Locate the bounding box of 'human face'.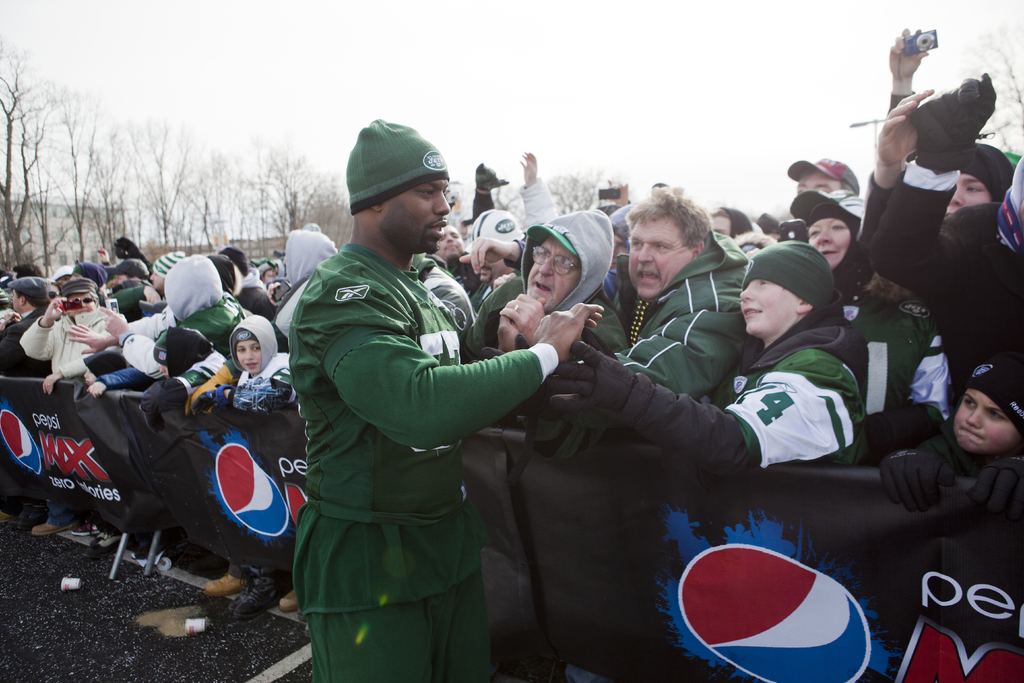
Bounding box: {"x1": 527, "y1": 237, "x2": 582, "y2": 306}.
